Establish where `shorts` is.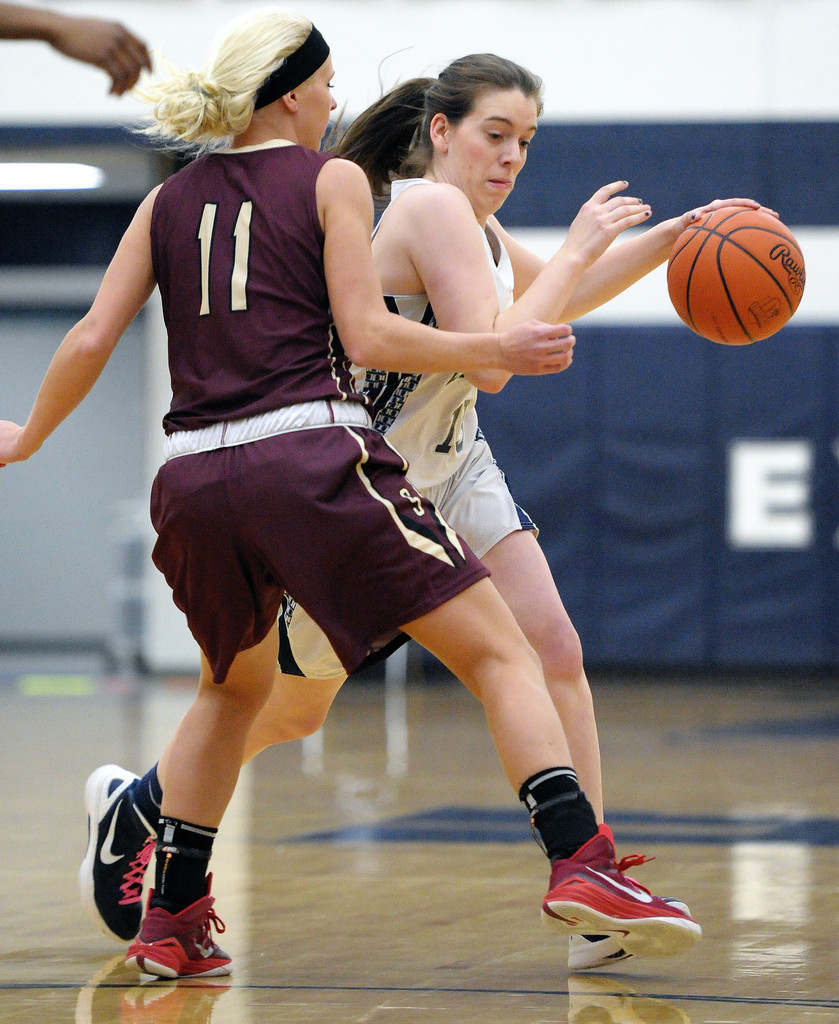
Established at (left=148, top=397, right=491, bottom=684).
